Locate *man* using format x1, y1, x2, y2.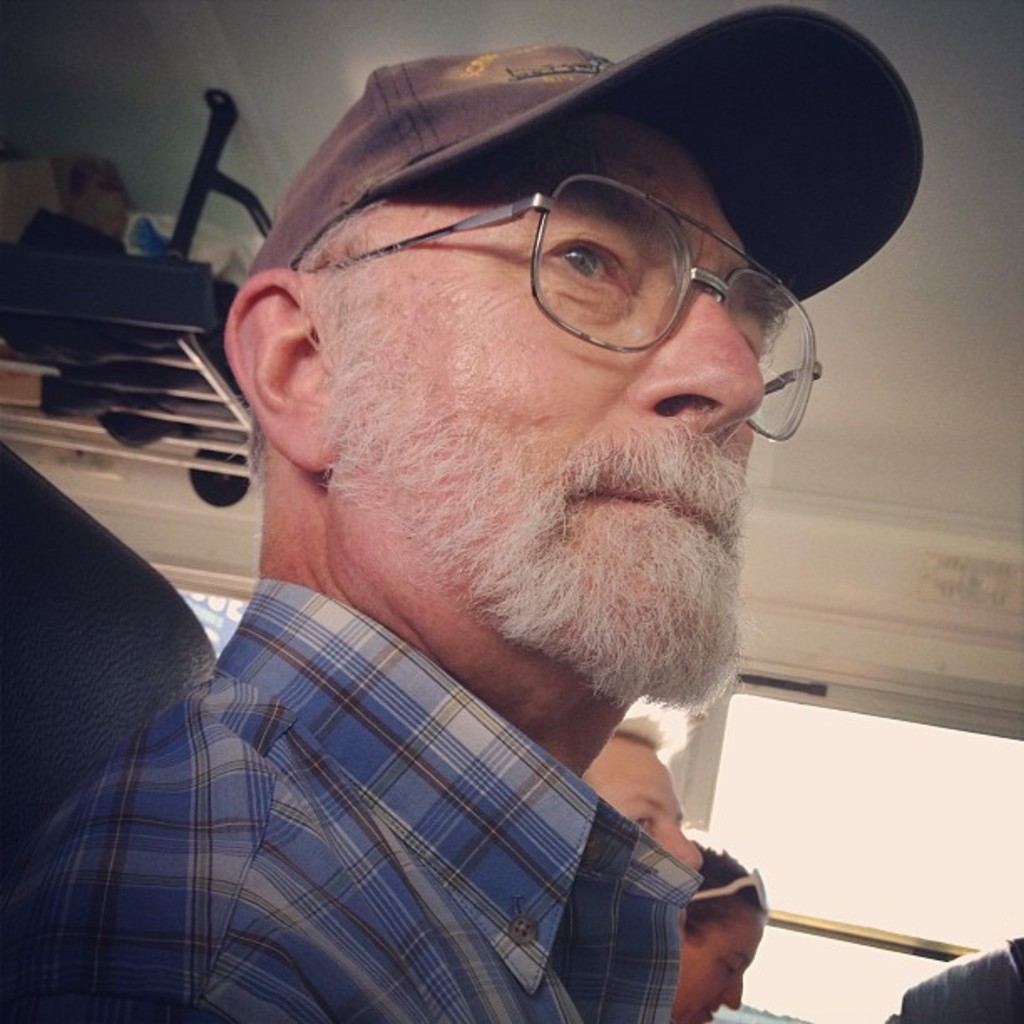
0, 10, 934, 1022.
